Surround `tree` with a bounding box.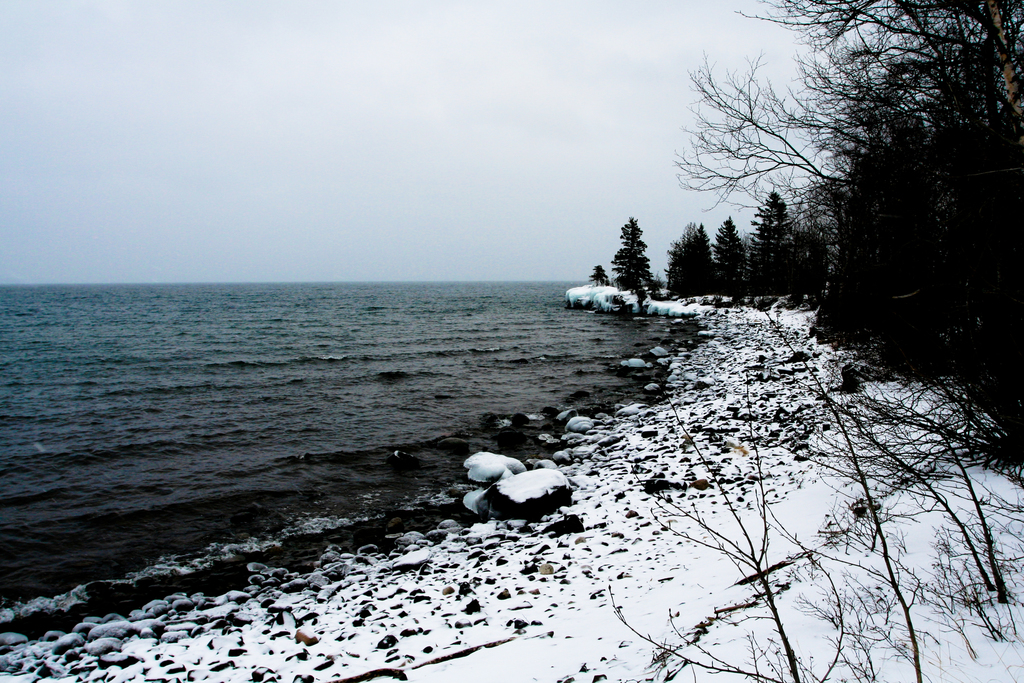
l=743, t=179, r=811, b=297.
